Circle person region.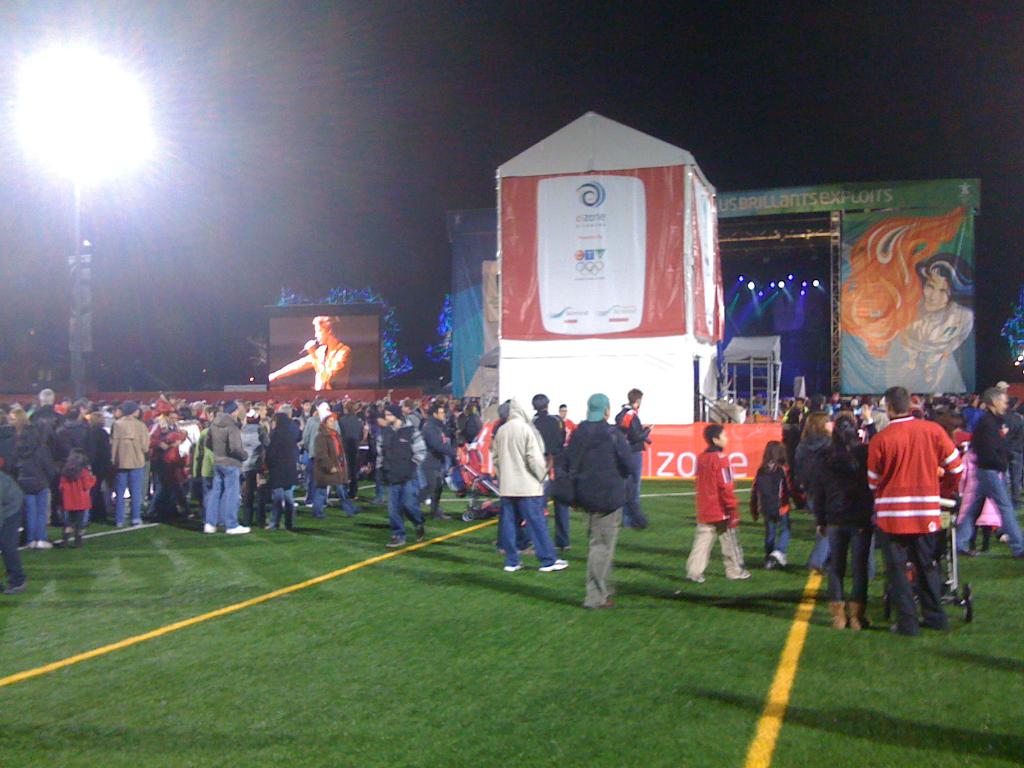
Region: l=56, t=445, r=99, b=543.
